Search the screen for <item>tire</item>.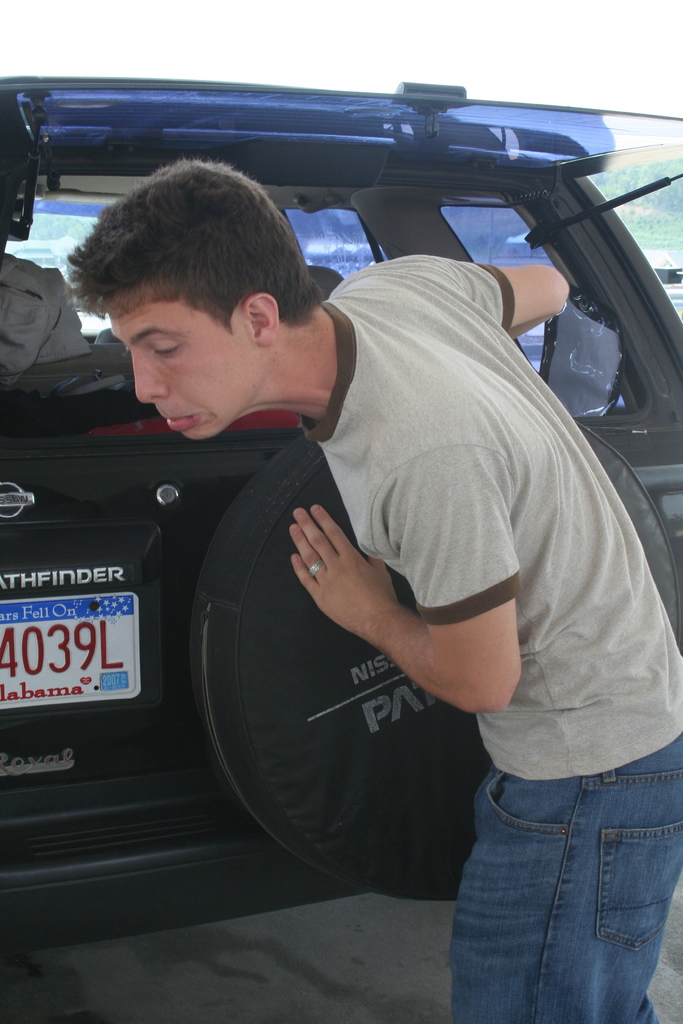
Found at 203:418:682:906.
